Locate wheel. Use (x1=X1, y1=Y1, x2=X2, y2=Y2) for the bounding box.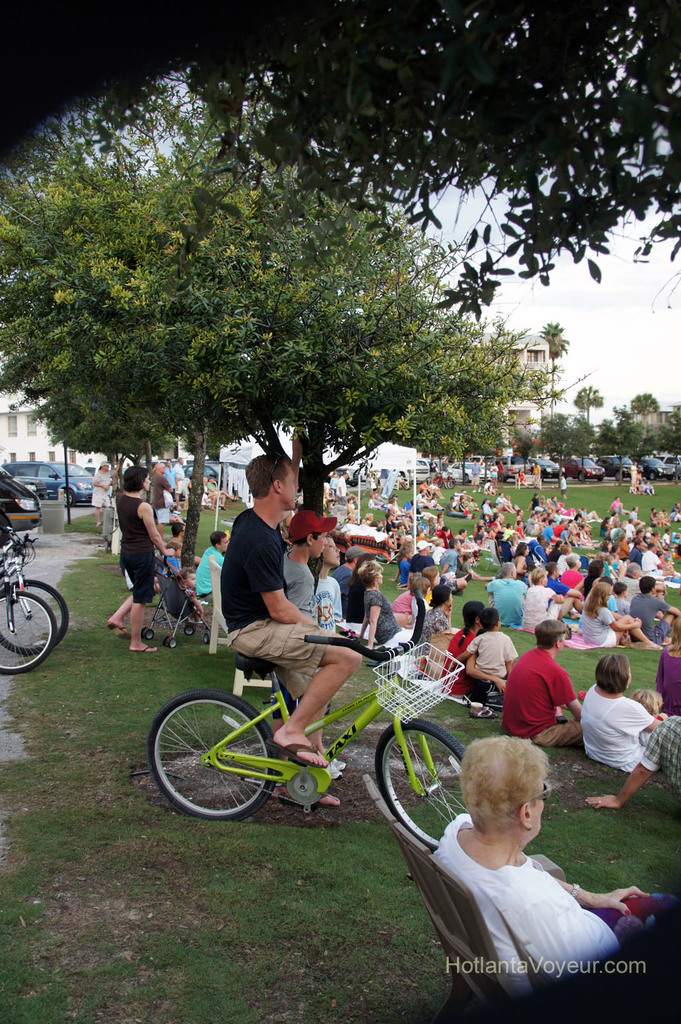
(x1=204, y1=633, x2=210, y2=643).
